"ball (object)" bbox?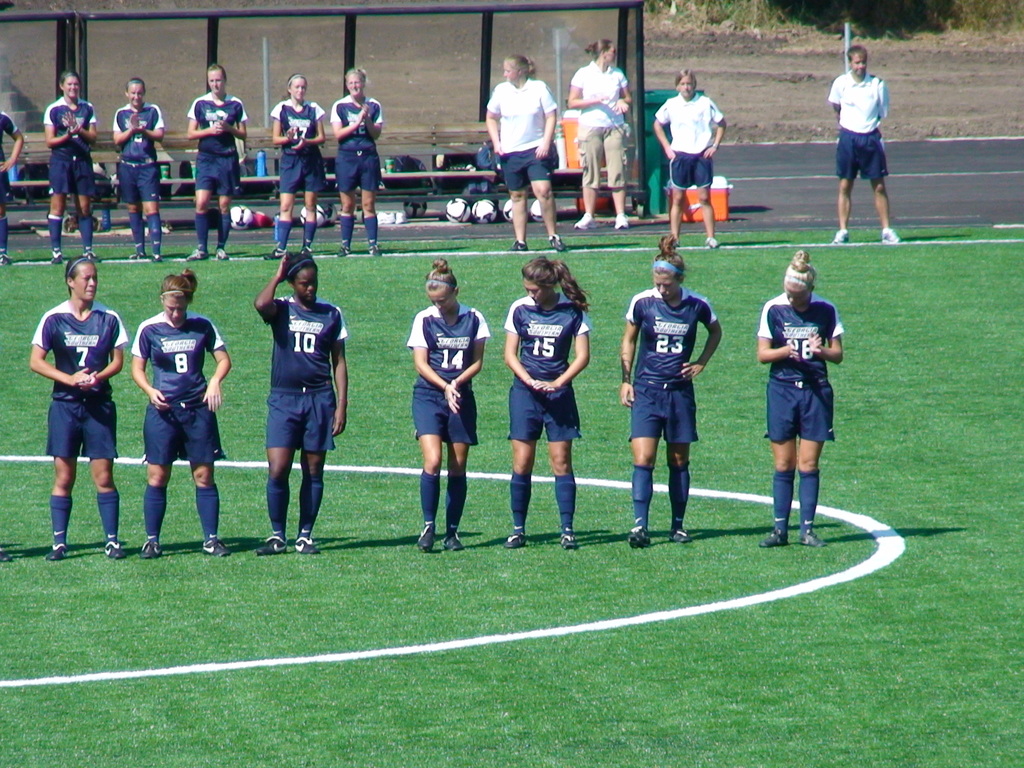
{"x1": 531, "y1": 202, "x2": 541, "y2": 218}
